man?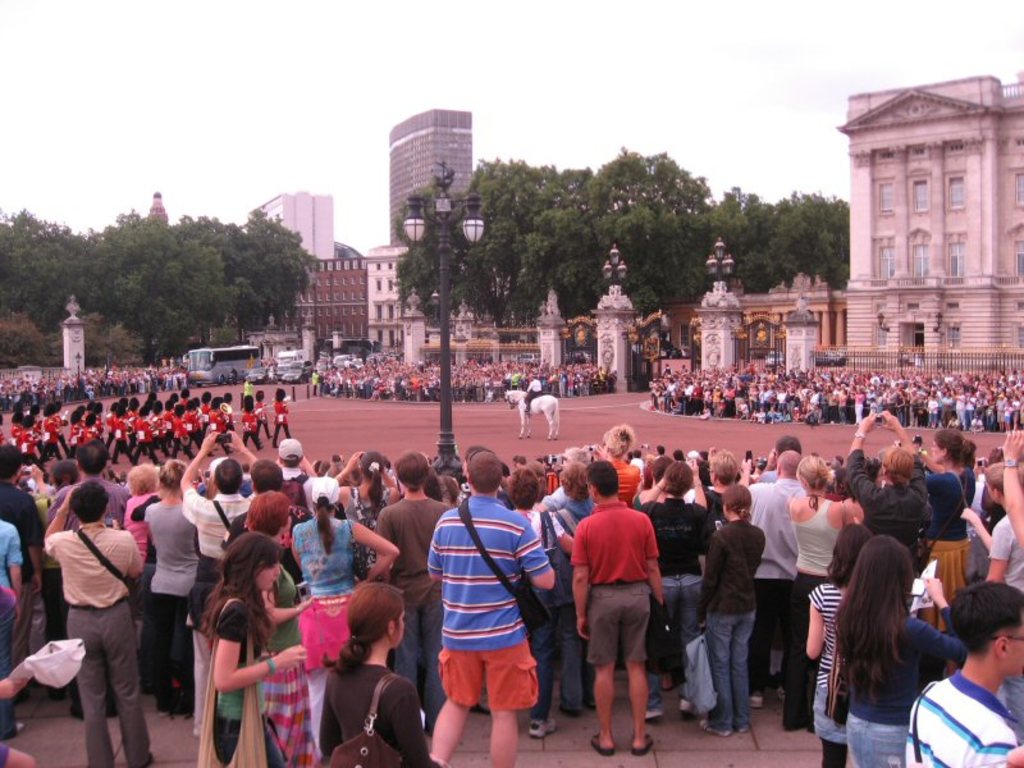
[left=253, top=389, right=271, bottom=442]
